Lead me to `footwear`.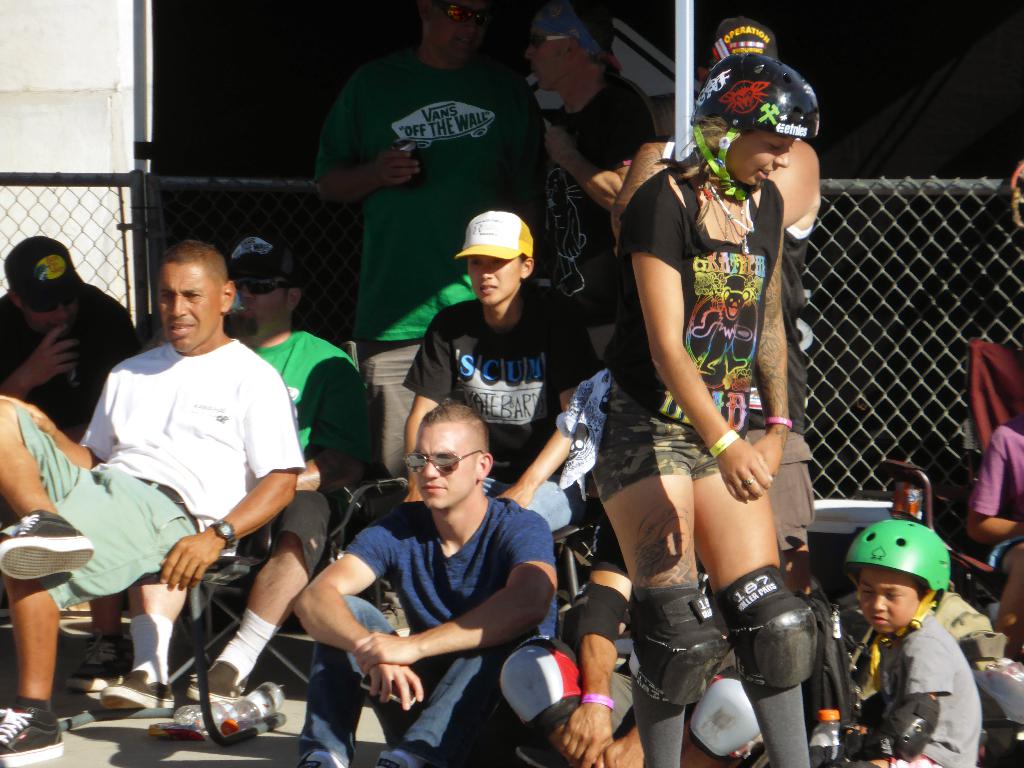
Lead to 511/741/563/767.
